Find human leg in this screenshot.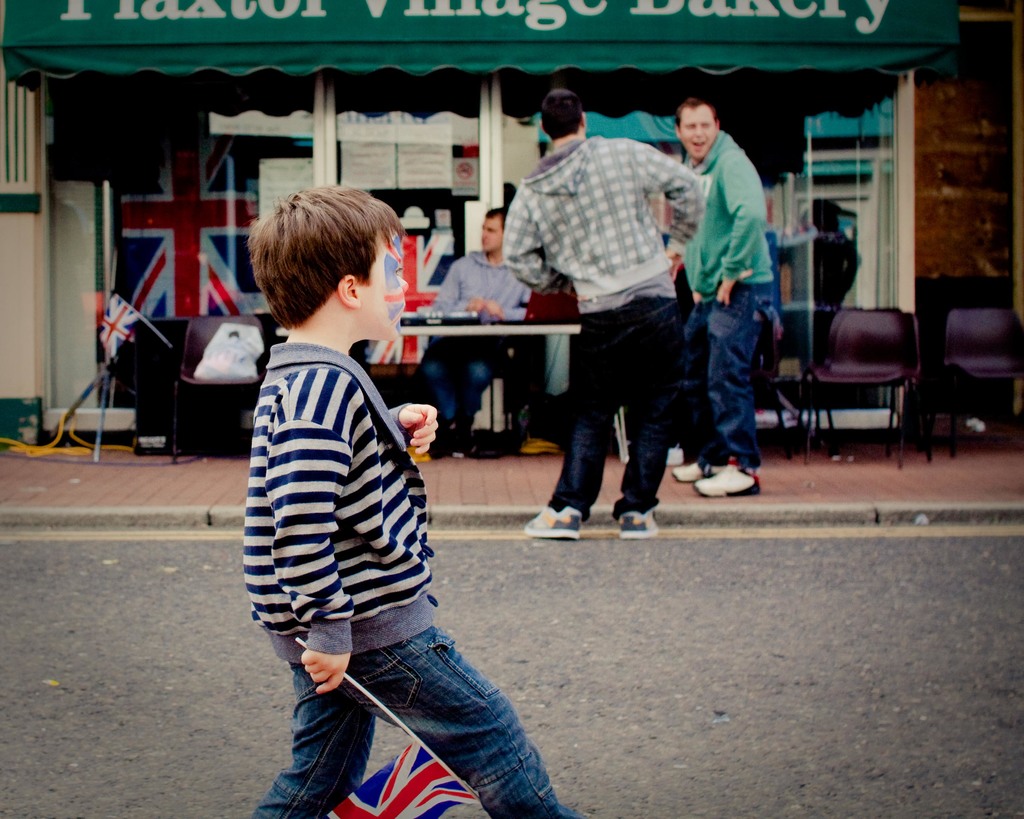
The bounding box for human leg is Rect(306, 610, 586, 818).
